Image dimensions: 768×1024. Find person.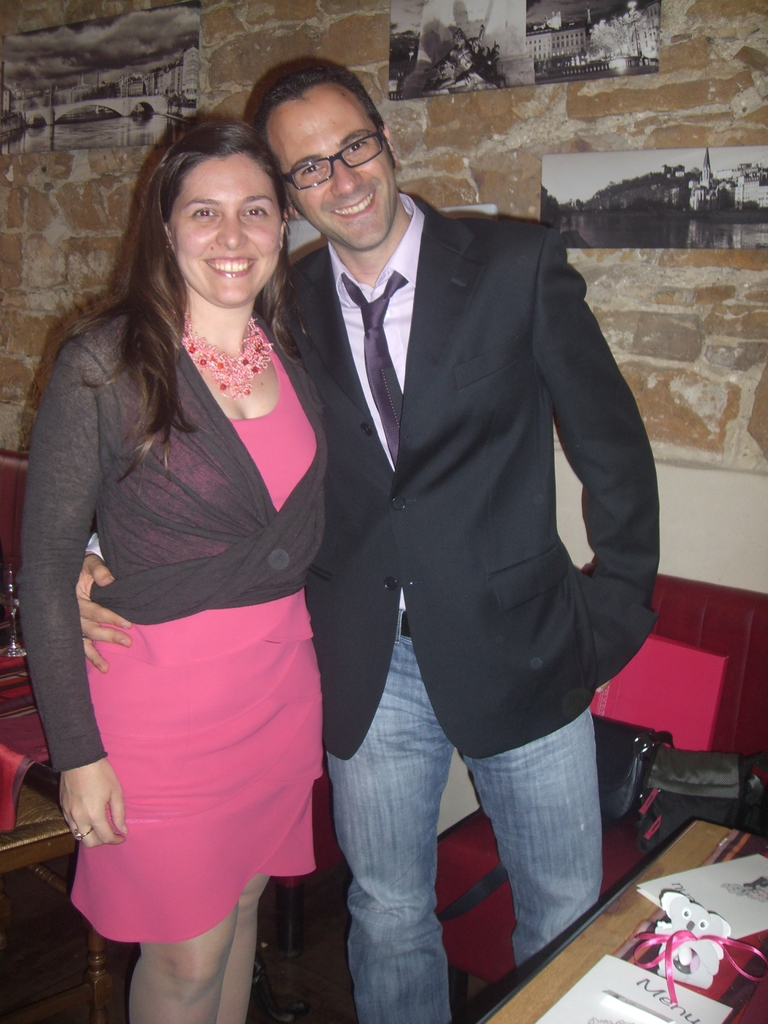
BBox(67, 56, 662, 1022).
